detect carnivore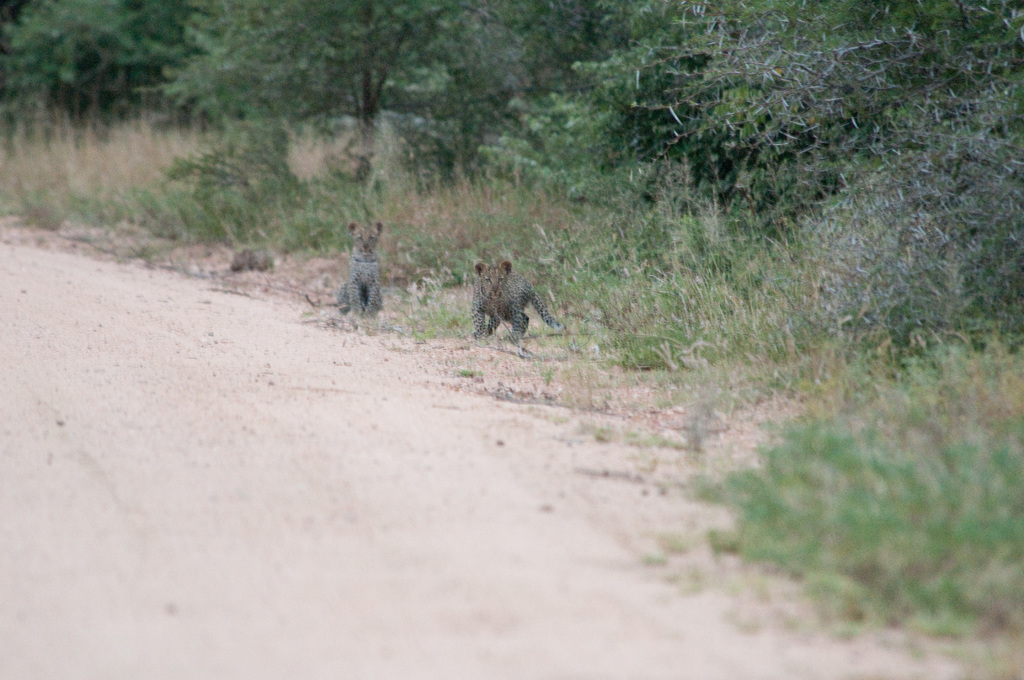
{"x1": 464, "y1": 246, "x2": 545, "y2": 334}
